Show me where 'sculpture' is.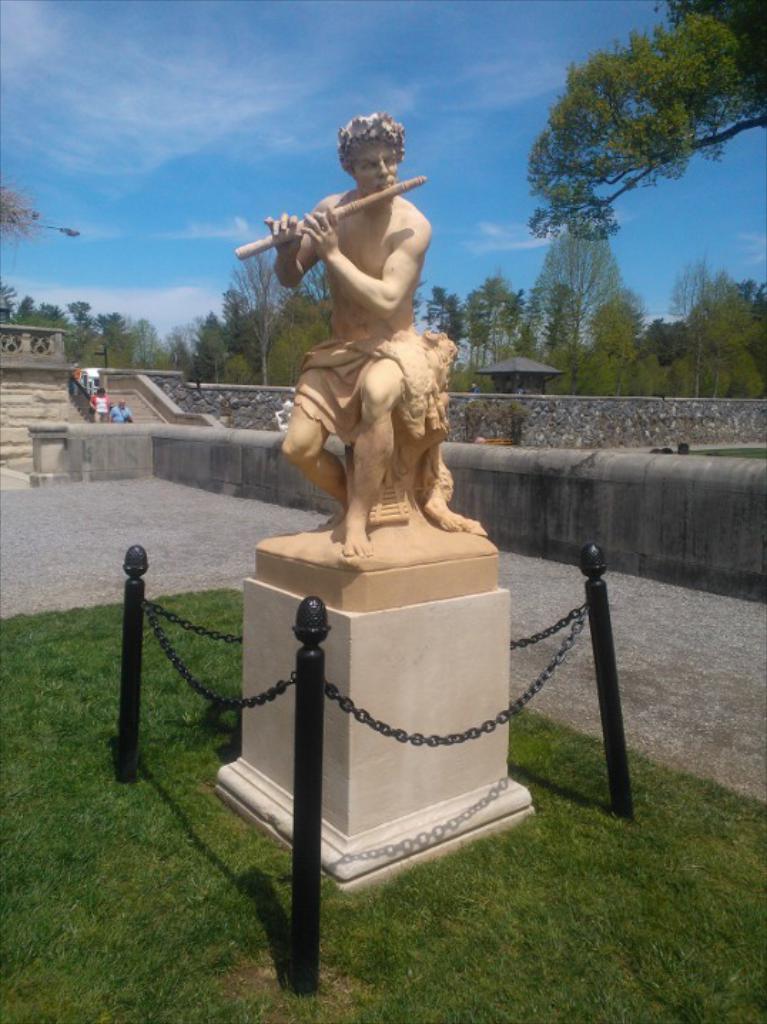
'sculpture' is at 244,154,485,556.
